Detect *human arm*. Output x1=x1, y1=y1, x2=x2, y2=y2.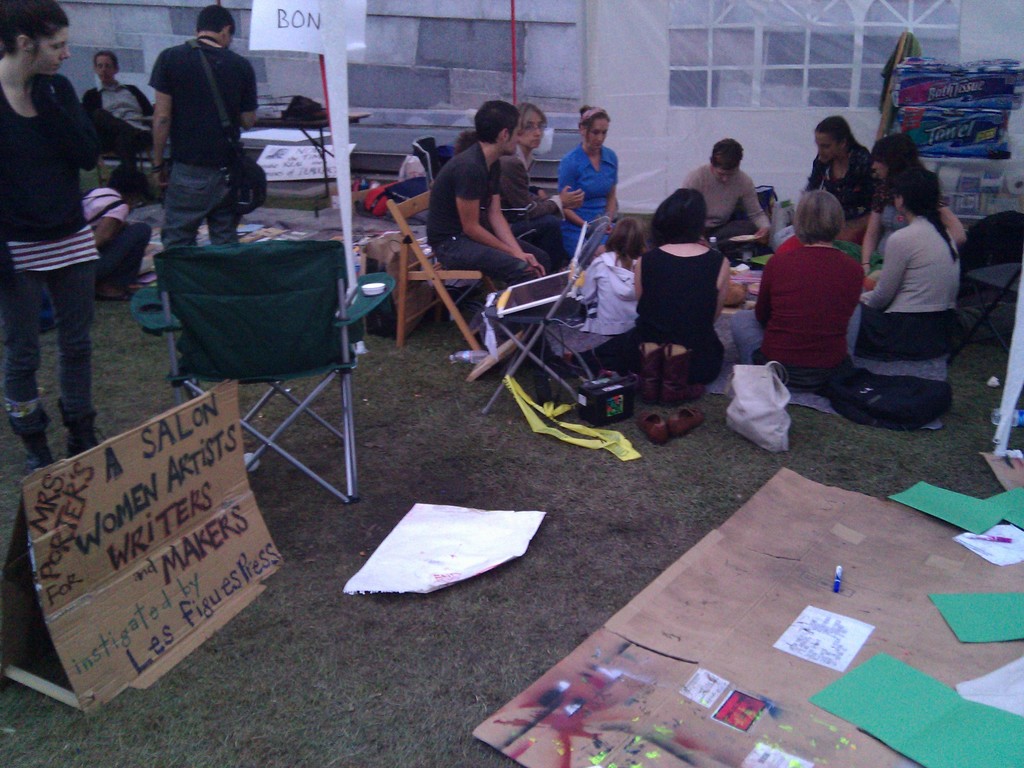
x1=714, y1=260, x2=731, y2=325.
